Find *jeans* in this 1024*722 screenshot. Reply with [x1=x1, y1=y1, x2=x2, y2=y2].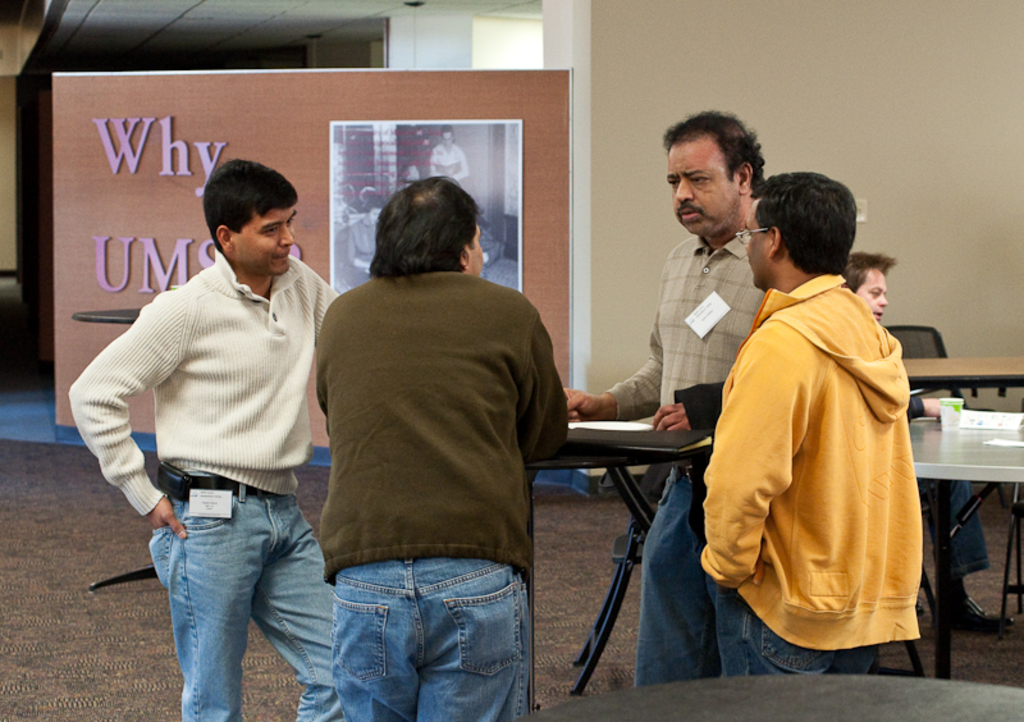
[x1=635, y1=469, x2=739, y2=690].
